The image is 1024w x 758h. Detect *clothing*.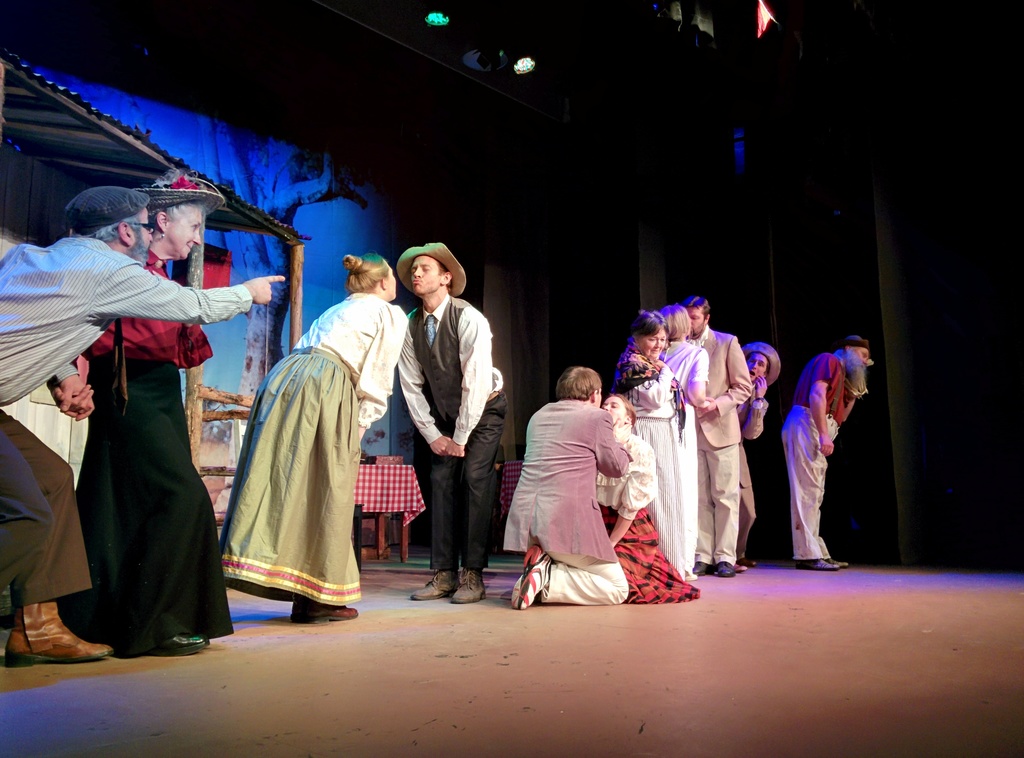
Detection: {"left": 218, "top": 294, "right": 406, "bottom": 606}.
